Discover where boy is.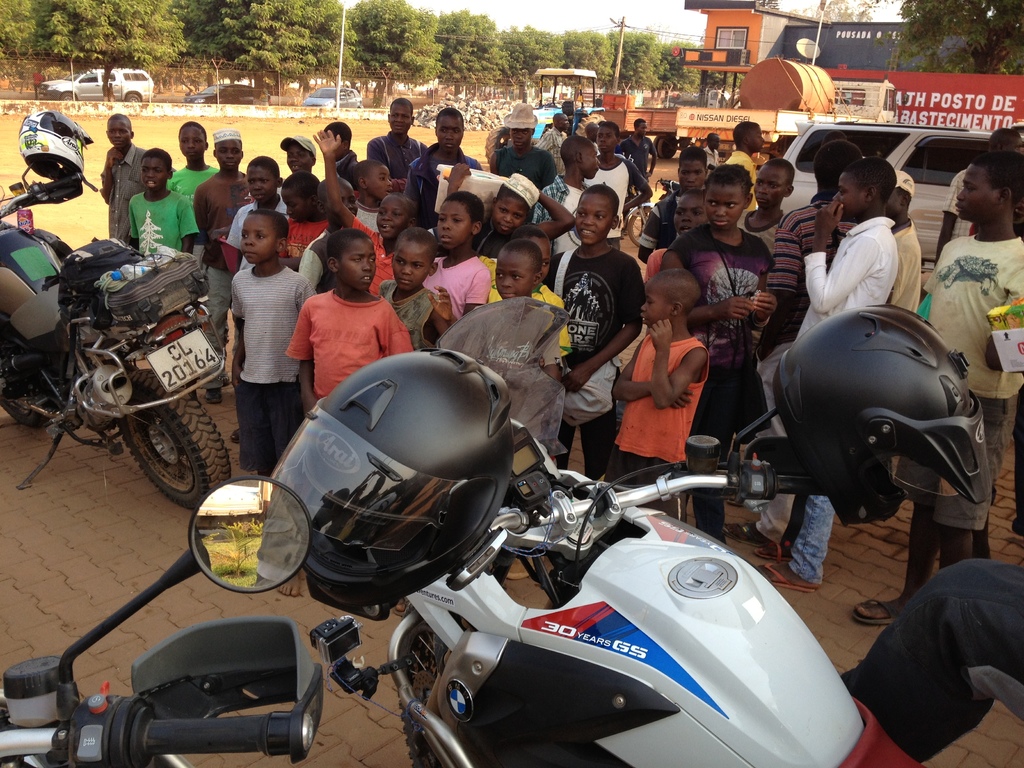
Discovered at 99,109,174,247.
